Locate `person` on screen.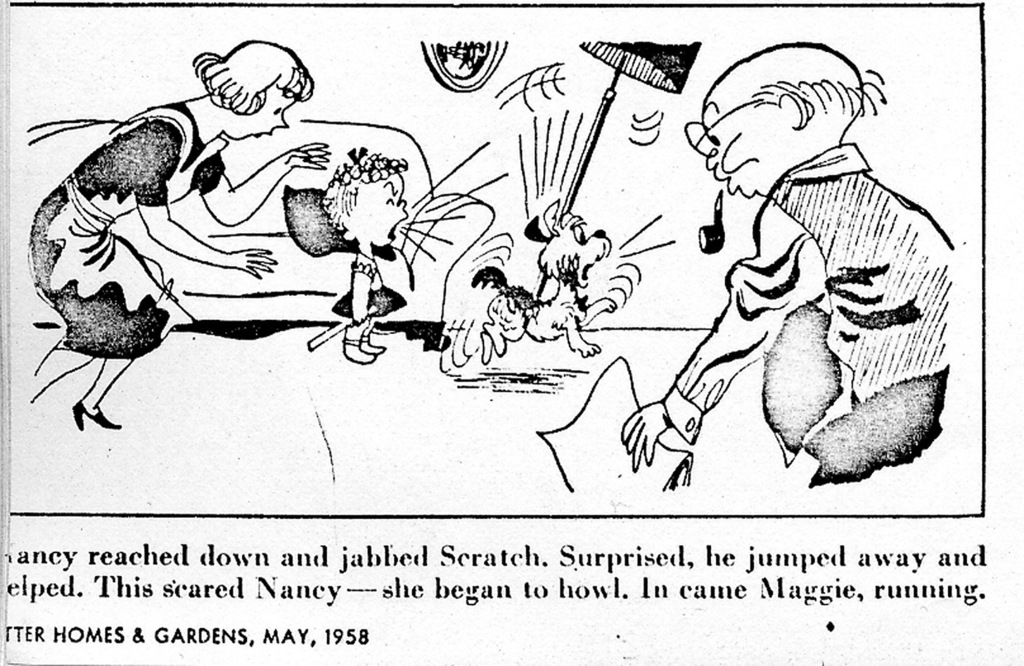
On screen at 30, 43, 333, 435.
